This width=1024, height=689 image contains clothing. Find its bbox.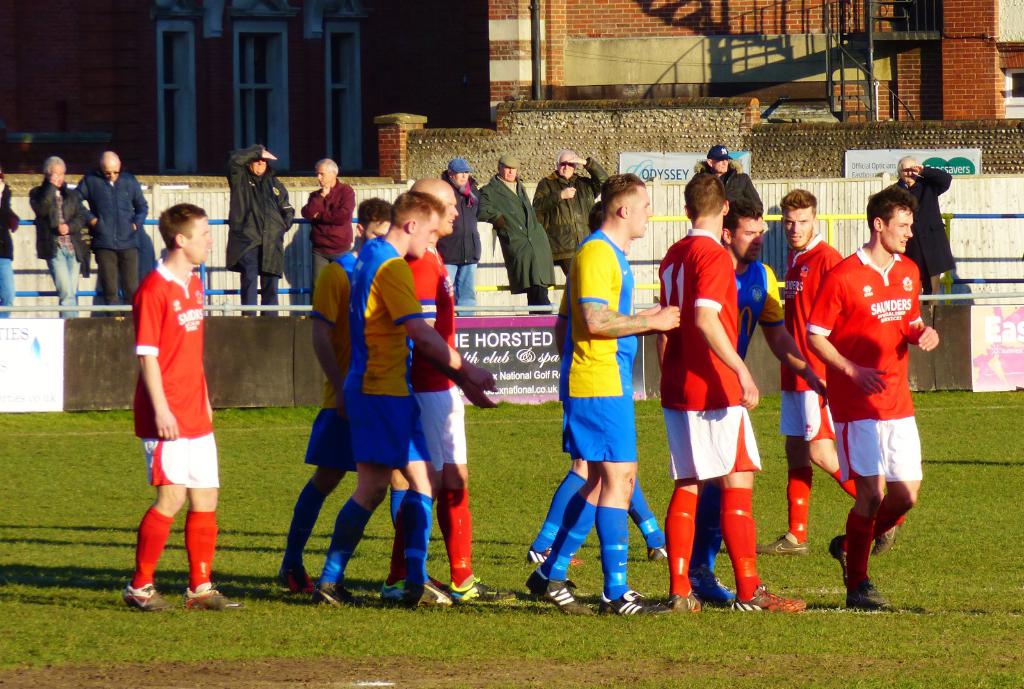
(132, 259, 218, 487).
